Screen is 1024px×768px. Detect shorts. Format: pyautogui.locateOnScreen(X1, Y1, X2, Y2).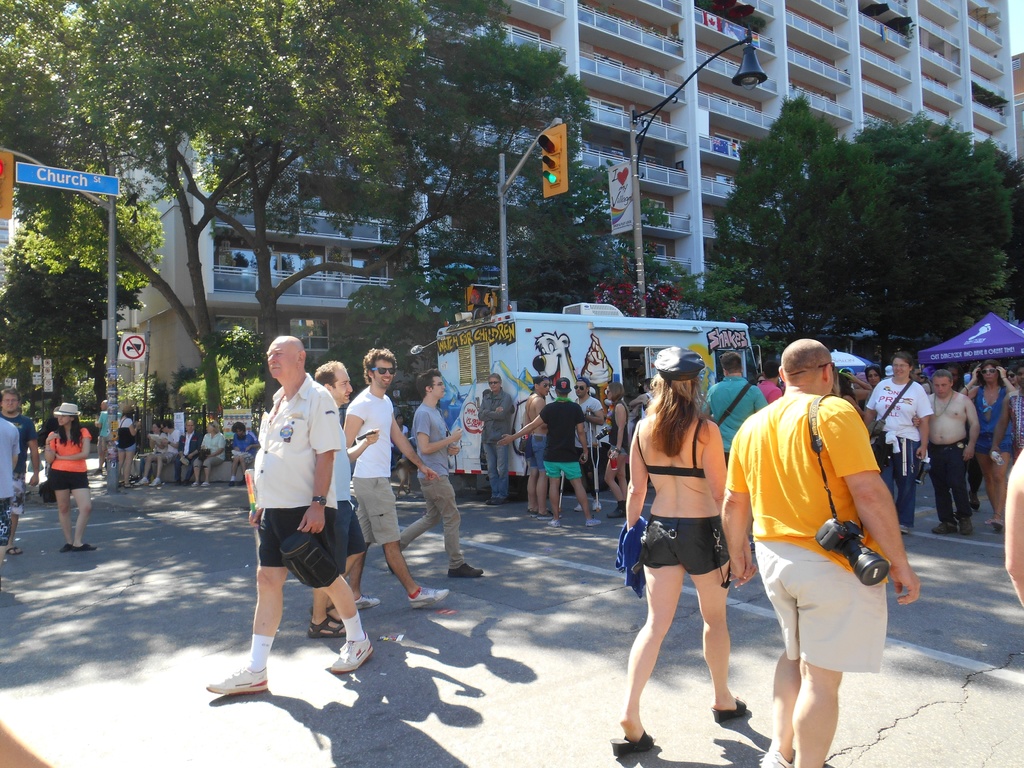
pyautogui.locateOnScreen(115, 442, 135, 451).
